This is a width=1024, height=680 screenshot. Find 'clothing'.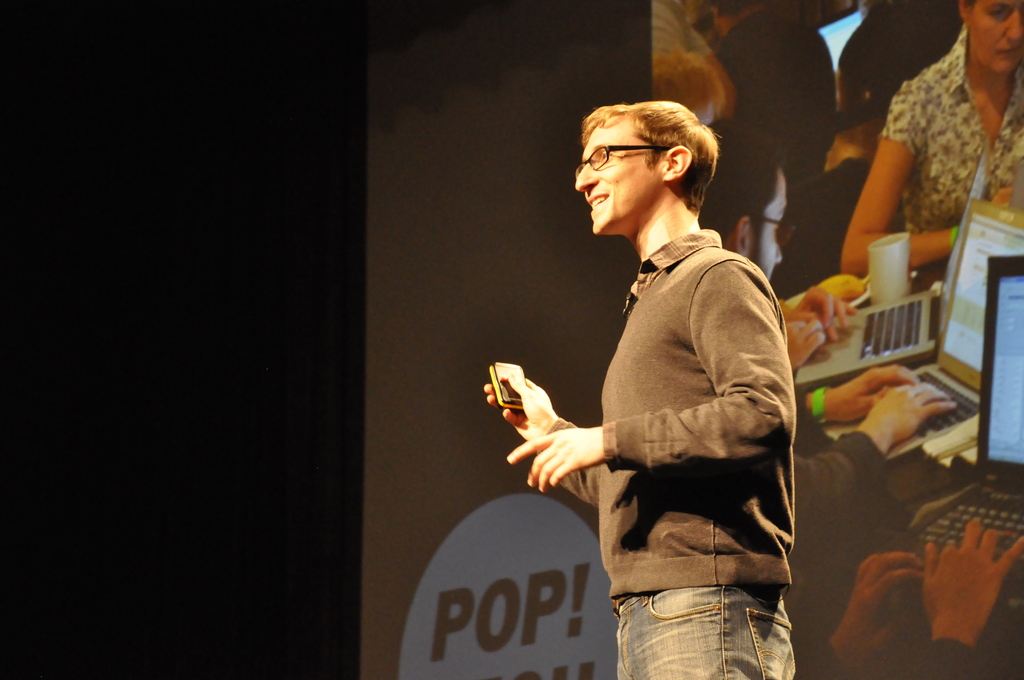
Bounding box: rect(925, 636, 968, 679).
